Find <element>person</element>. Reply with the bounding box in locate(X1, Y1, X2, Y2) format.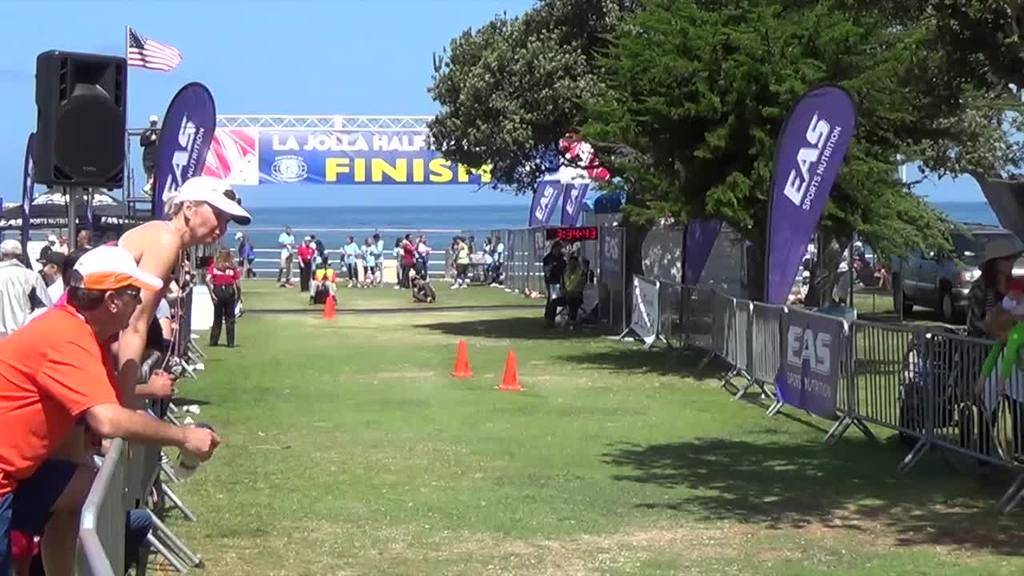
locate(338, 235, 357, 288).
